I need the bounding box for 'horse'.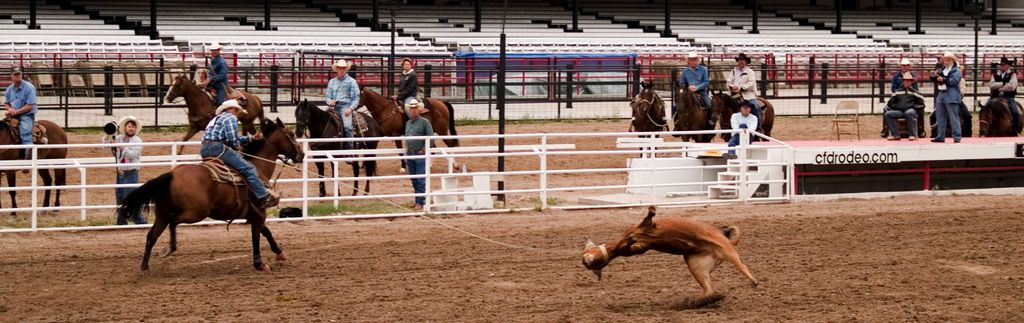
Here it is: select_region(289, 93, 383, 198).
